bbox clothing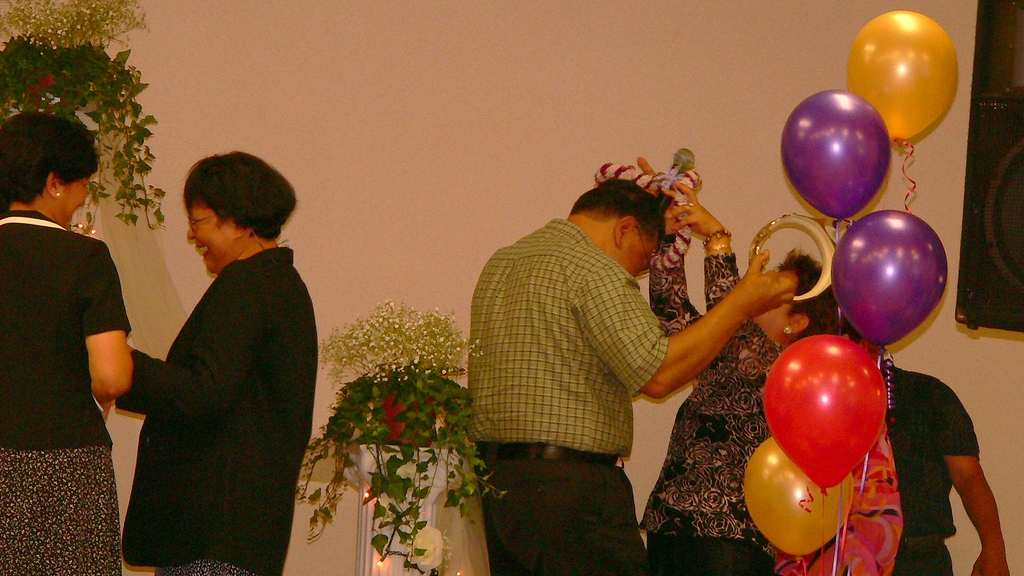
rect(92, 184, 317, 575)
